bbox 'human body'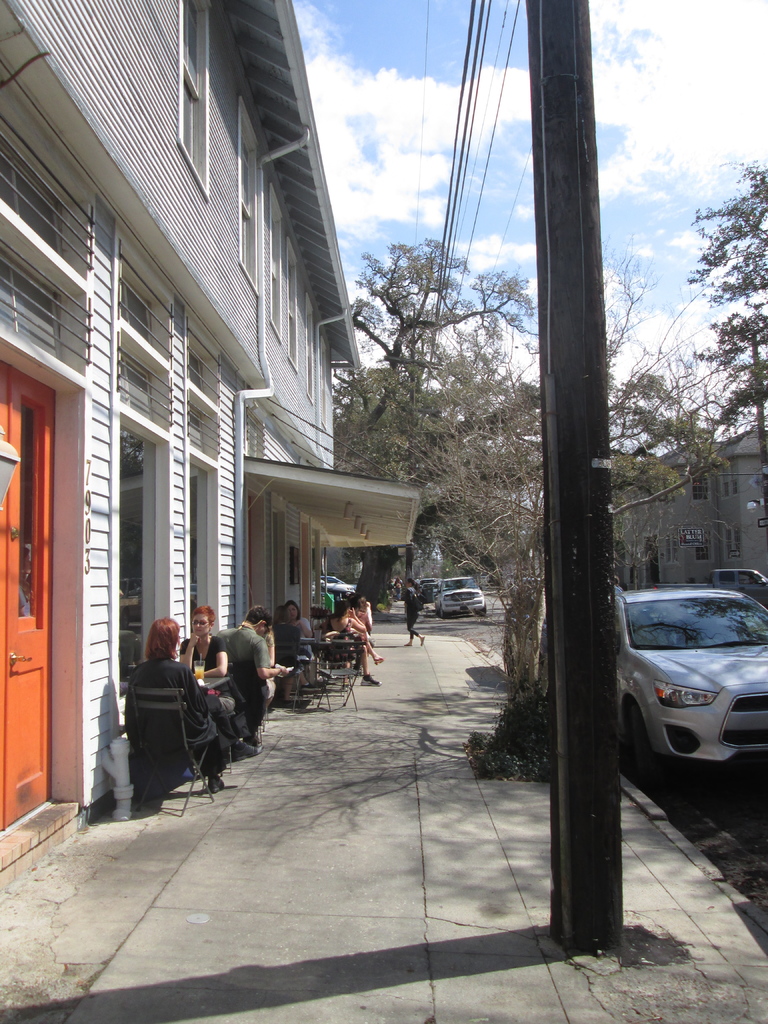
detection(231, 630, 268, 749)
